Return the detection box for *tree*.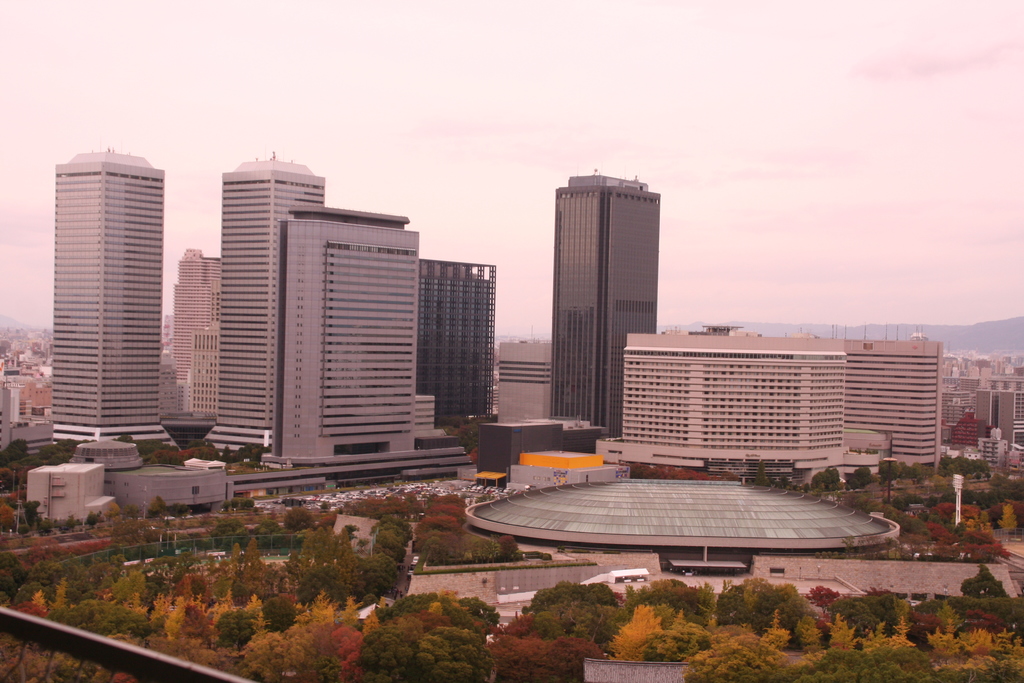
crop(609, 586, 707, 634).
